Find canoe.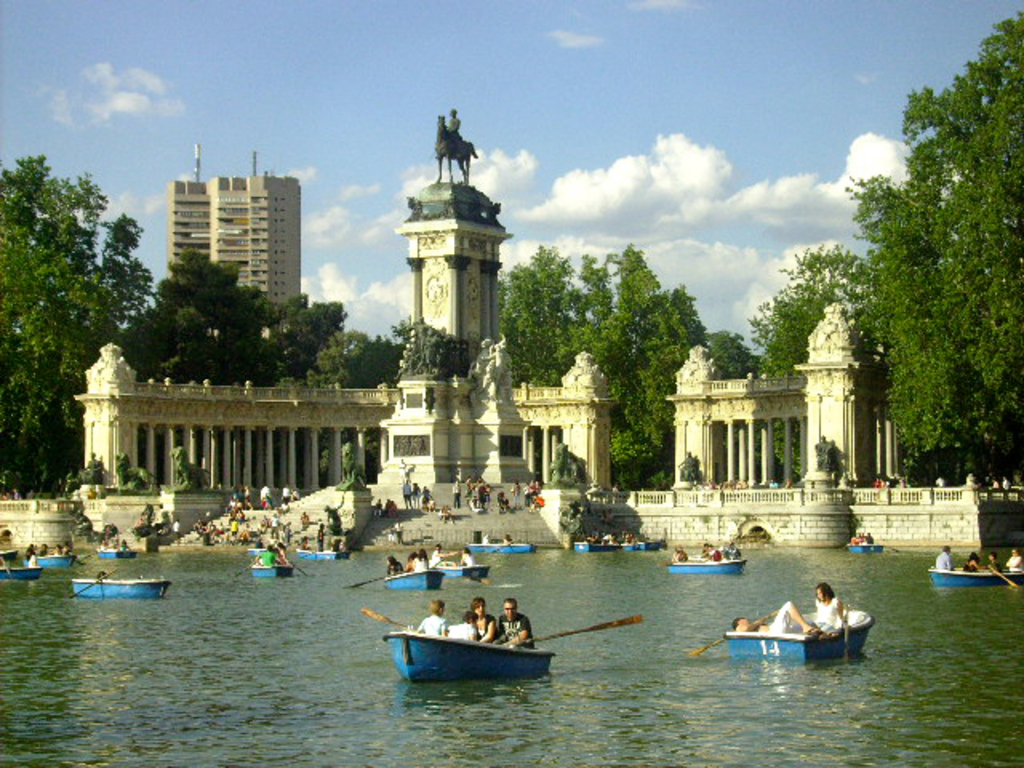
rect(440, 562, 490, 579).
